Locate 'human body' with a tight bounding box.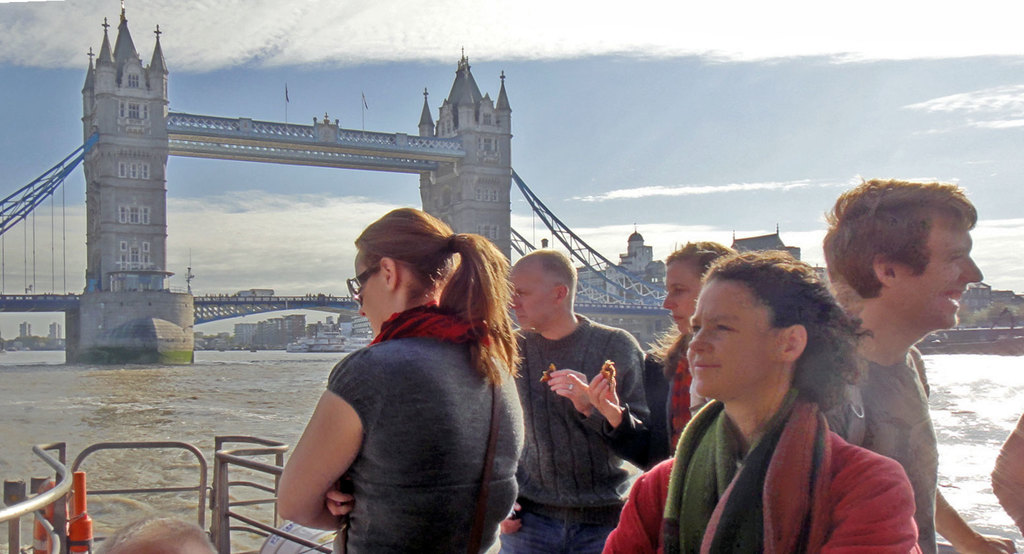
(left=991, top=417, right=1023, bottom=538).
